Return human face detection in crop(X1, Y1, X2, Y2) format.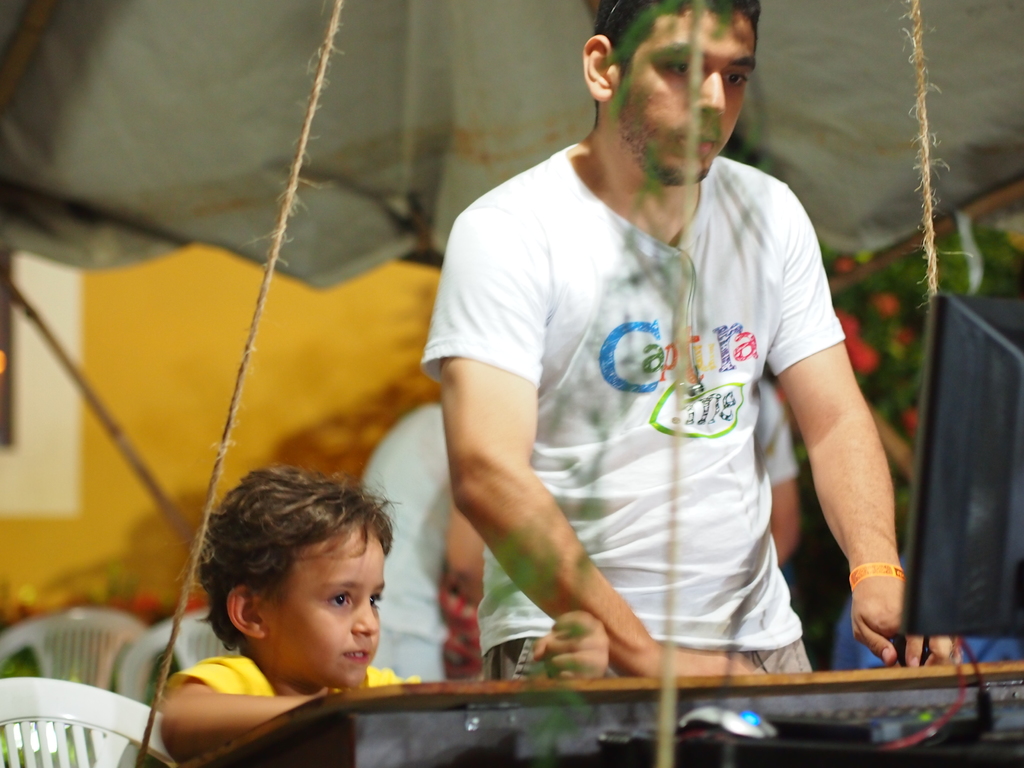
crop(255, 528, 387, 685).
